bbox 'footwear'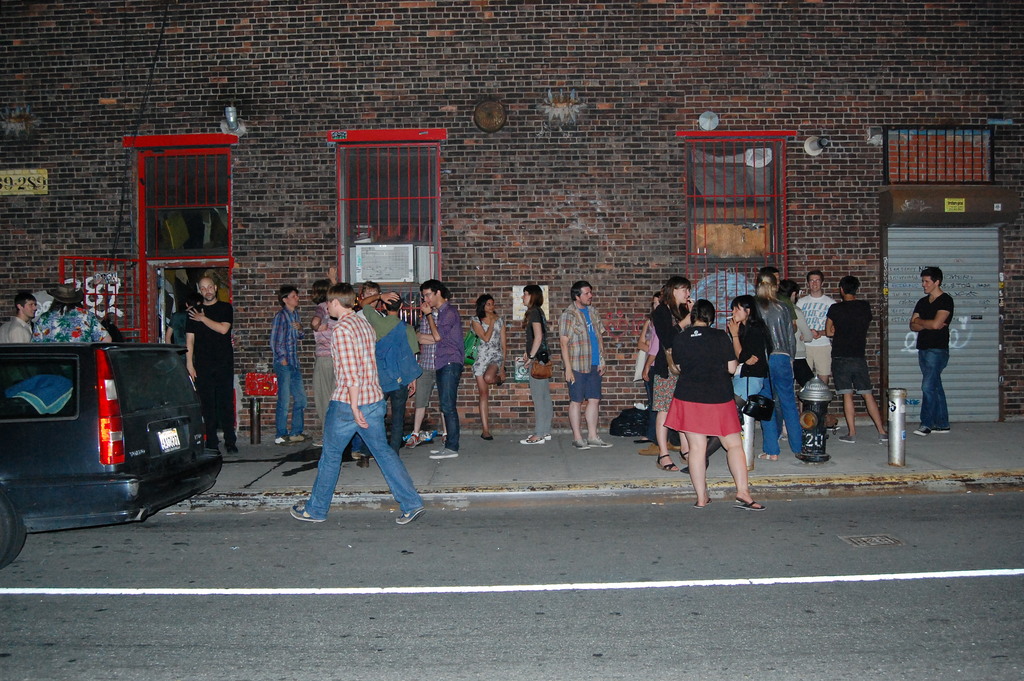
region(640, 445, 661, 454)
